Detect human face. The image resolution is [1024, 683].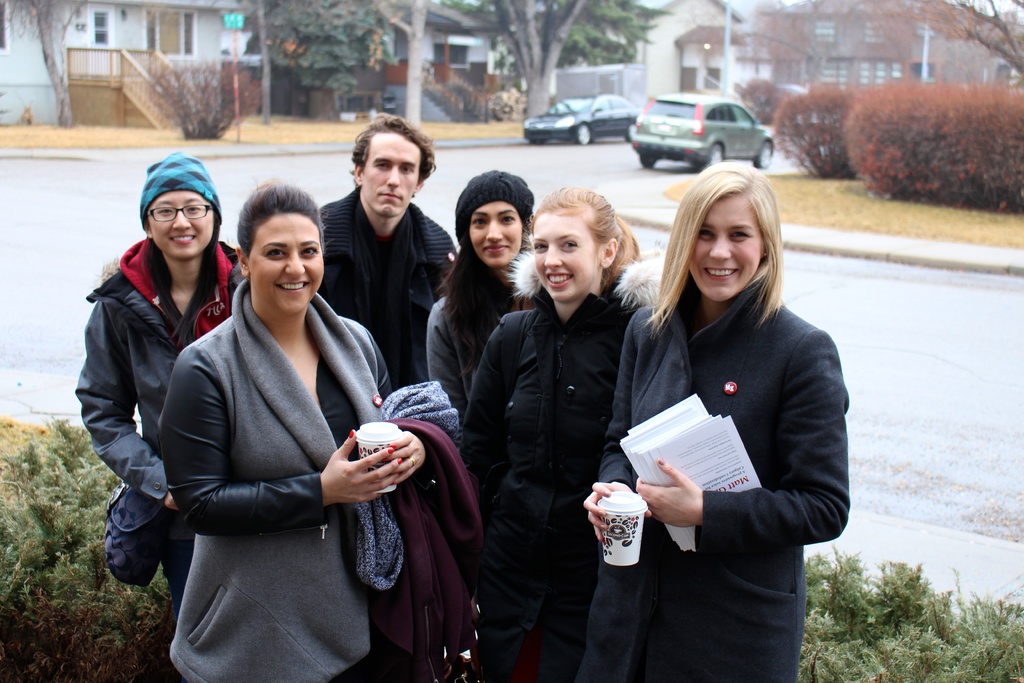
248 215 325 315.
